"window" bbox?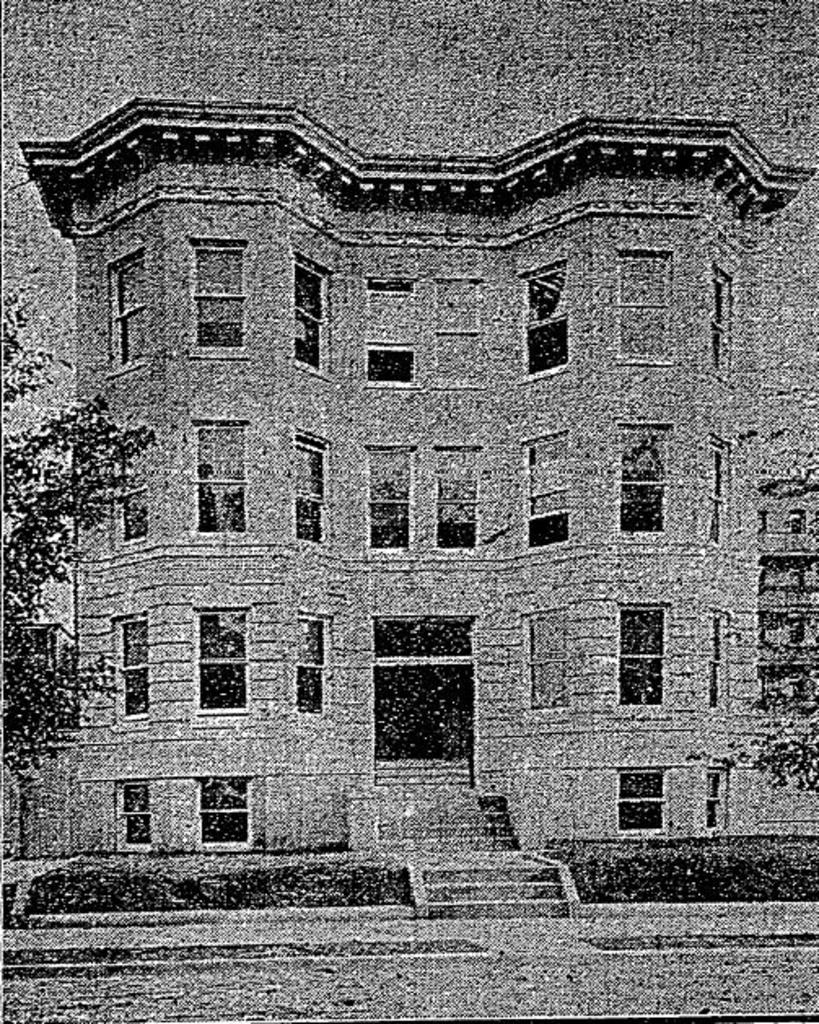
<bbox>699, 767, 726, 832</bbox>
